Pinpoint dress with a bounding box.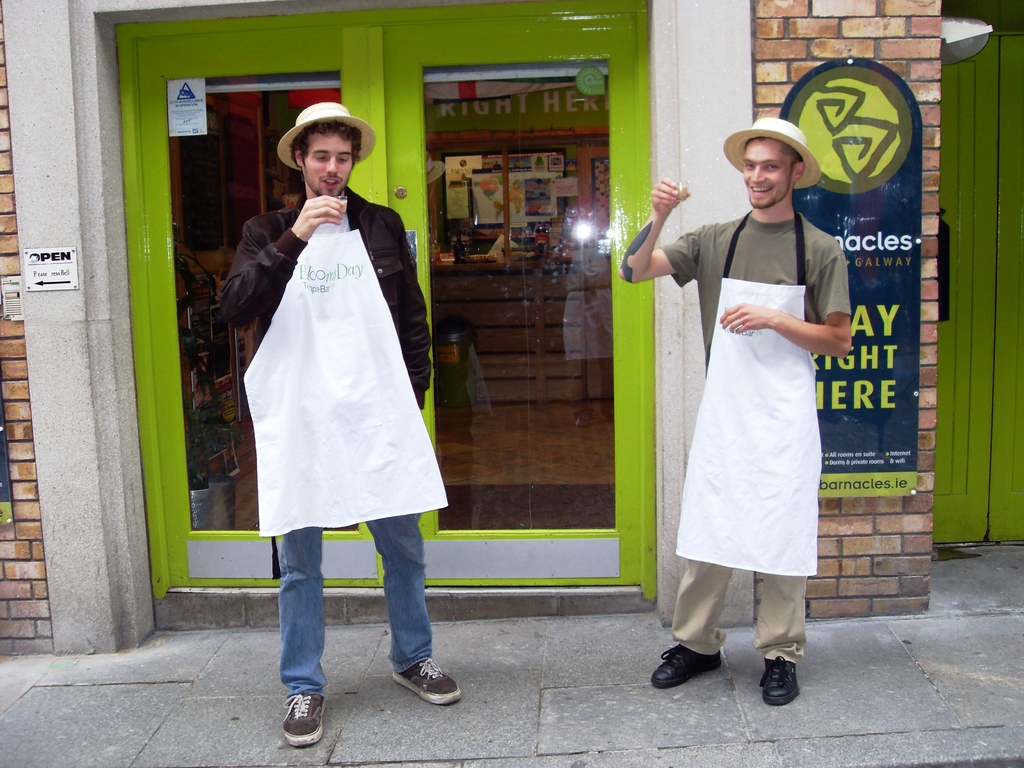
Rect(222, 182, 429, 407).
